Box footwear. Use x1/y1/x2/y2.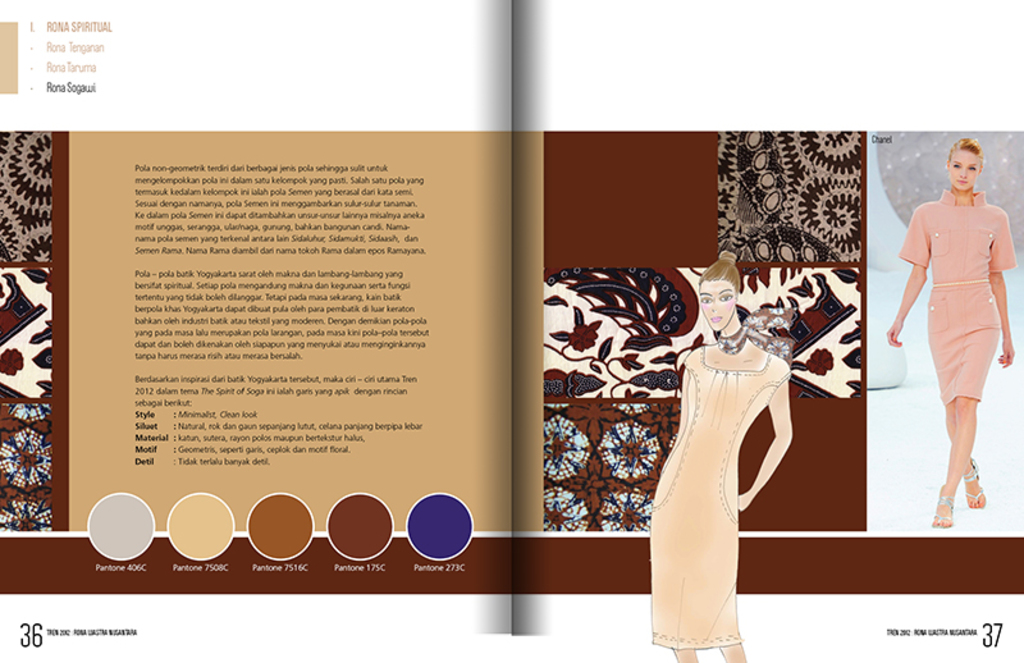
959/462/986/512.
